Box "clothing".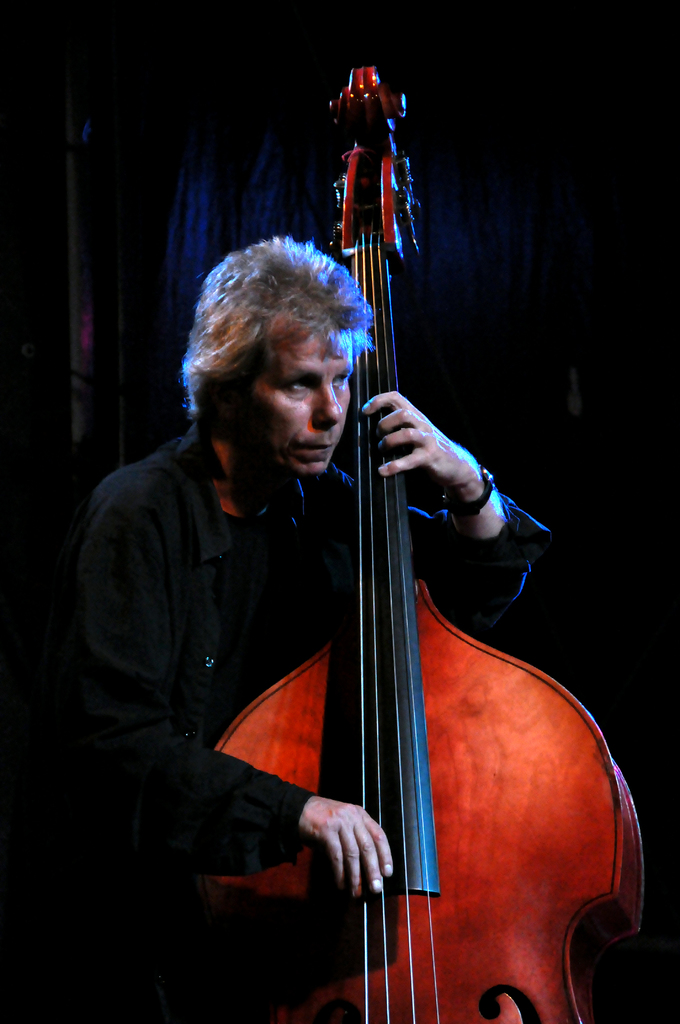
box(39, 430, 562, 1023).
